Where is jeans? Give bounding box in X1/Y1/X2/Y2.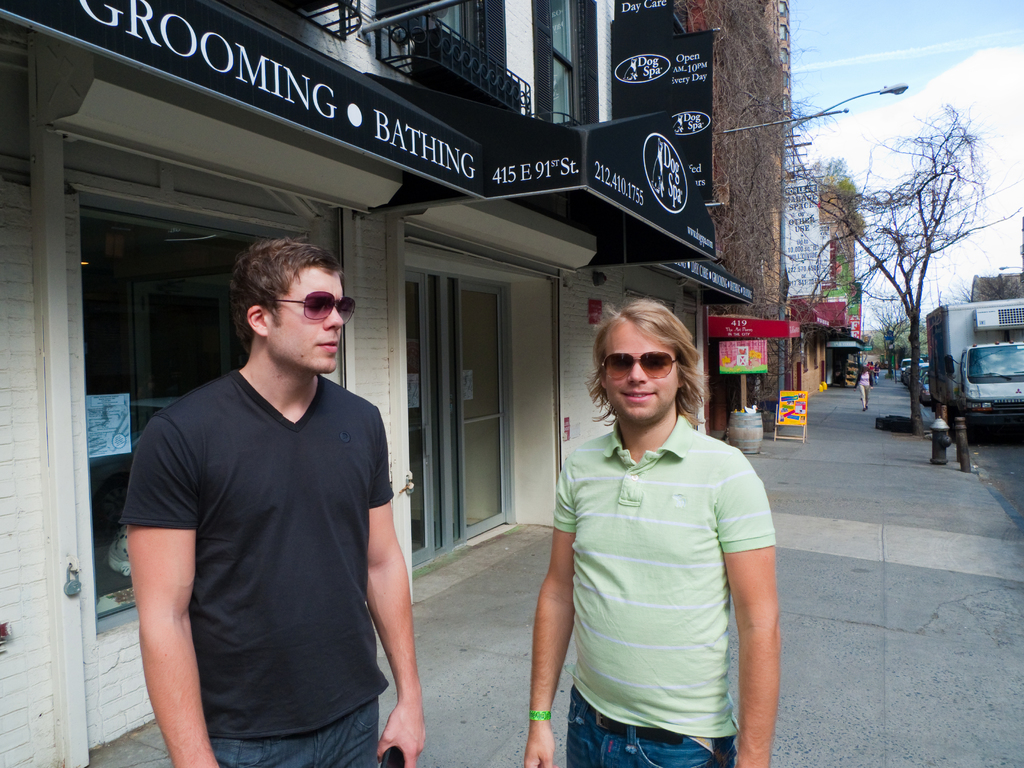
565/688/735/767.
